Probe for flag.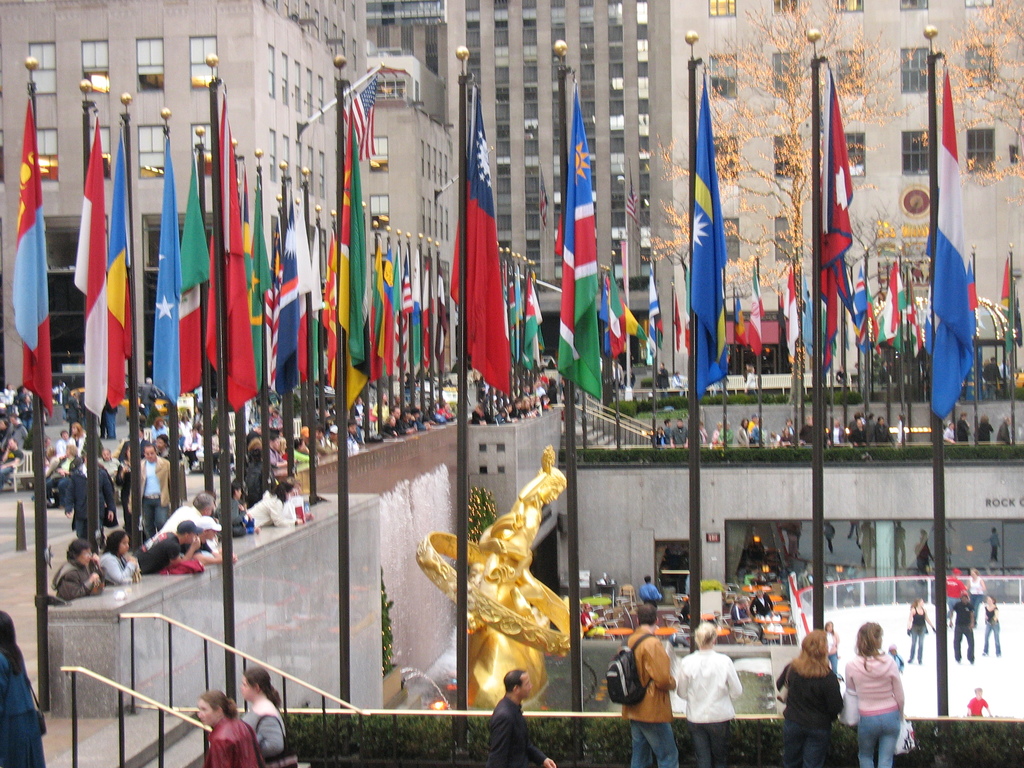
Probe result: x1=447 y1=83 x2=512 y2=397.
